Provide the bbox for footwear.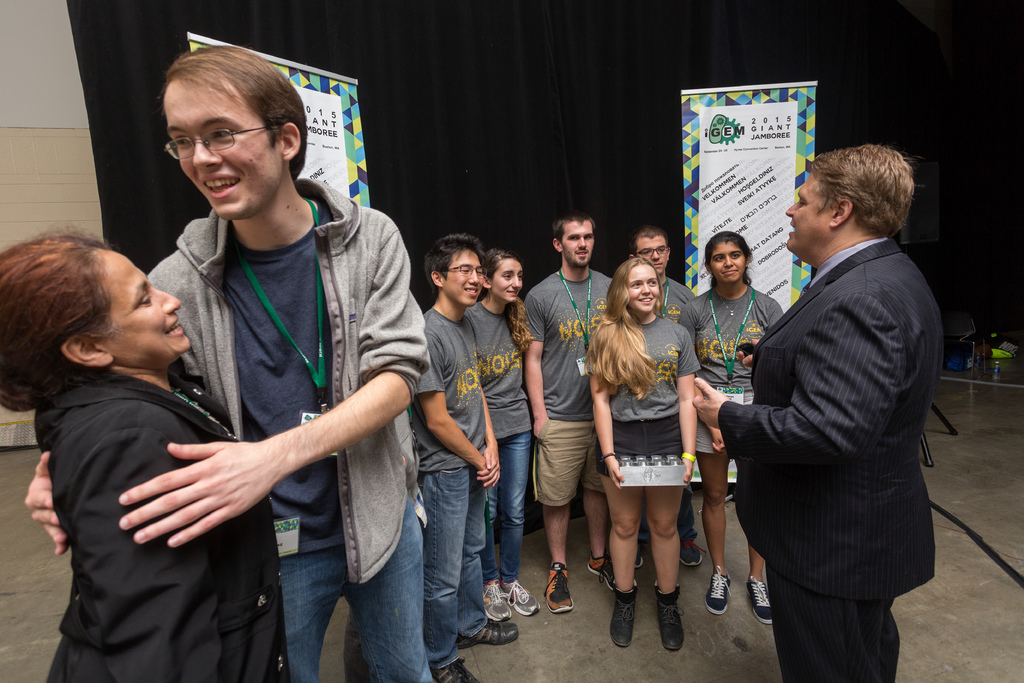
[654, 592, 684, 650].
